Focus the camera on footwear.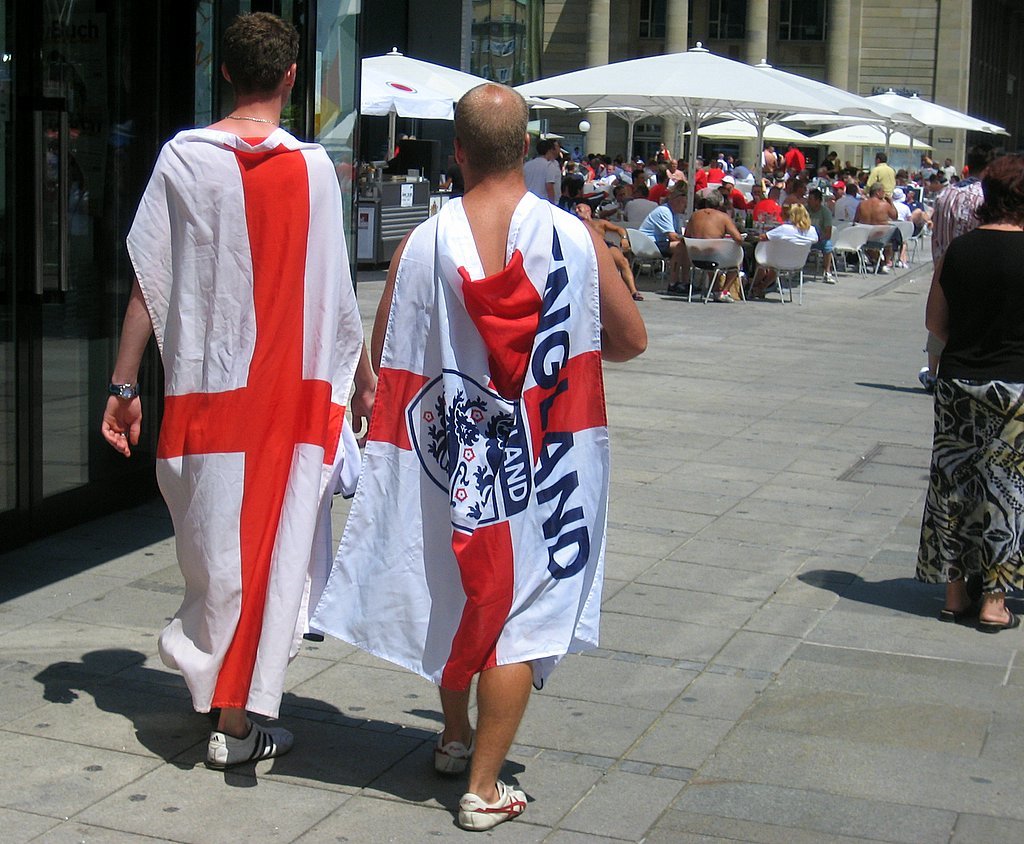
Focus region: (x1=435, y1=737, x2=472, y2=779).
